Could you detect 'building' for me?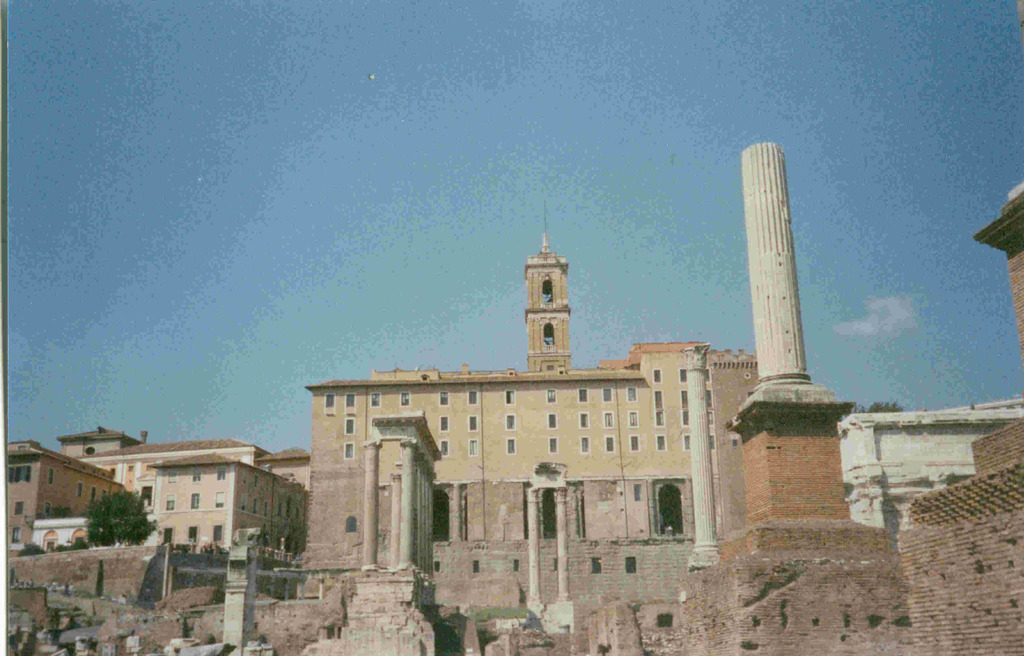
Detection result: (left=307, top=354, right=712, bottom=568).
